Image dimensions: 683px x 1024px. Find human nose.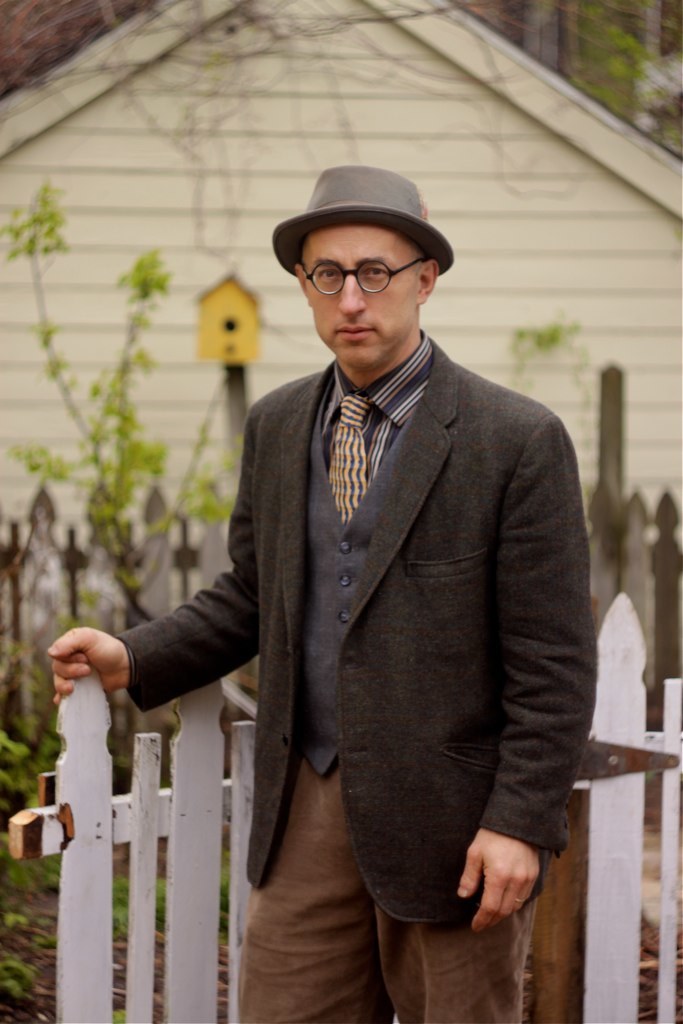
<region>334, 271, 365, 325</region>.
